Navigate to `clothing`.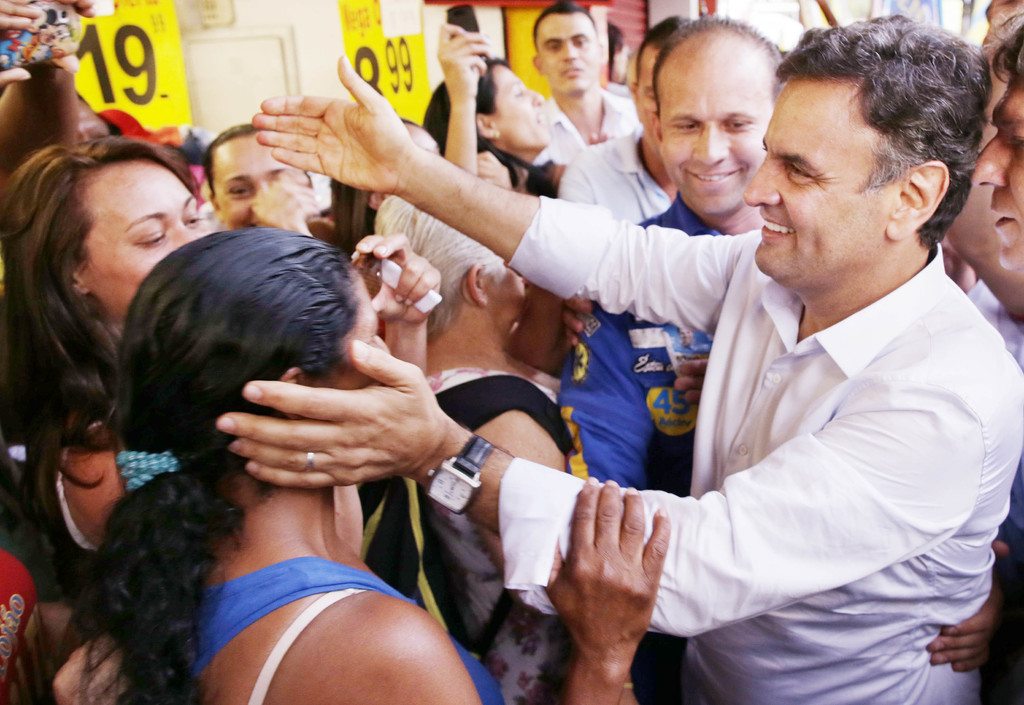
Navigation target: select_region(557, 136, 675, 220).
